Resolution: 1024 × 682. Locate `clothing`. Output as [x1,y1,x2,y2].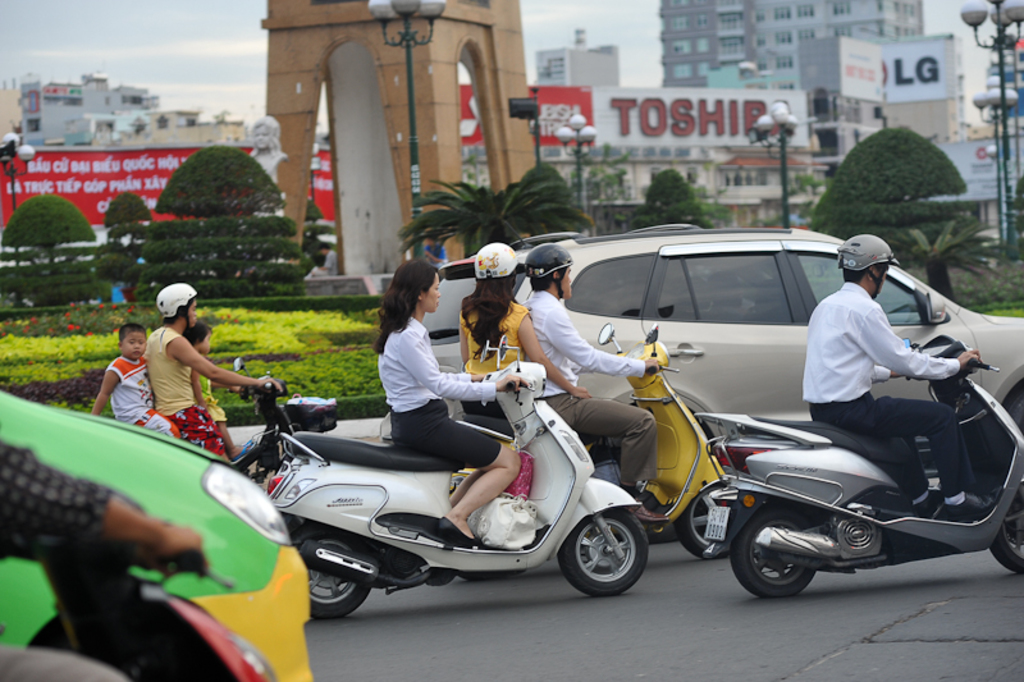
[142,319,201,462].
